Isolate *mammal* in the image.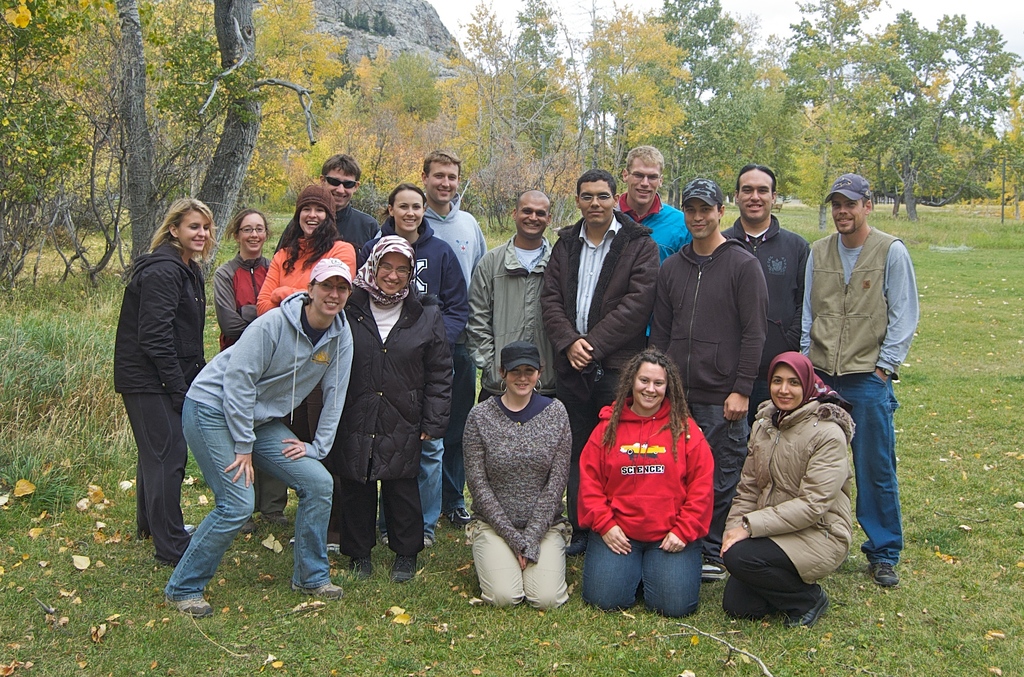
Isolated region: x1=256 y1=180 x2=364 y2=567.
